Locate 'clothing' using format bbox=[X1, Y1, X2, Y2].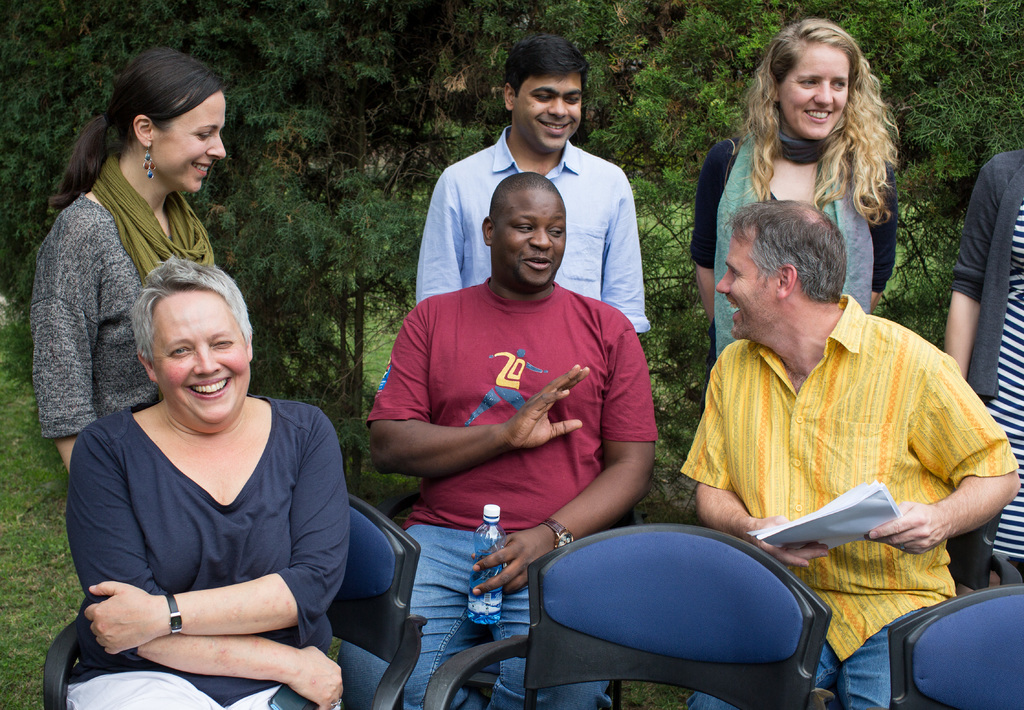
bbox=[65, 396, 349, 709].
